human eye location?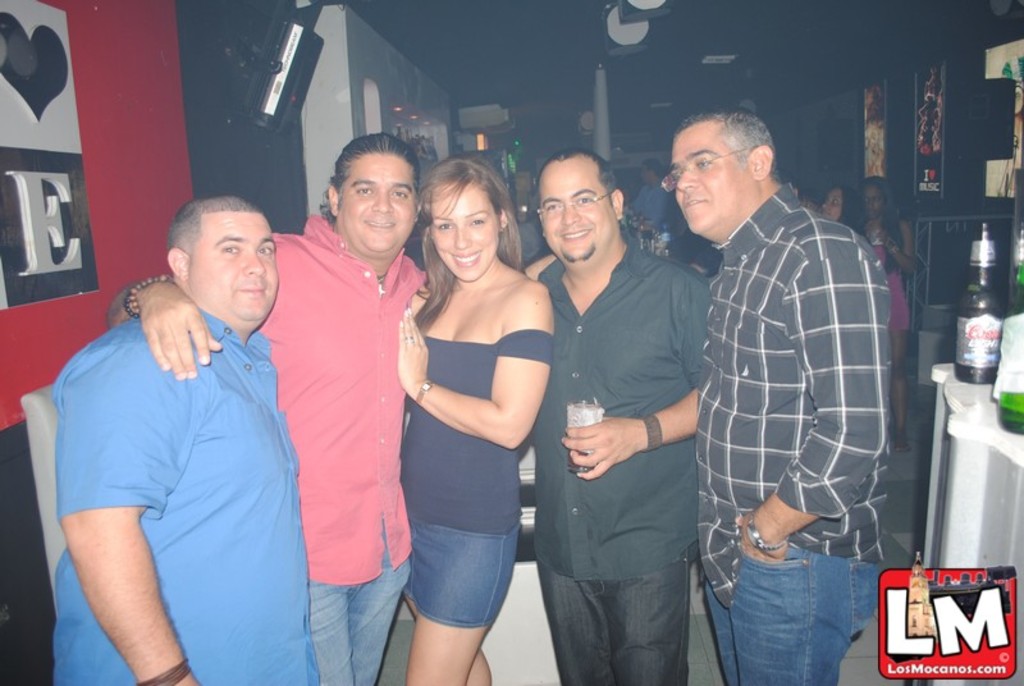
[left=695, top=156, right=713, bottom=169]
